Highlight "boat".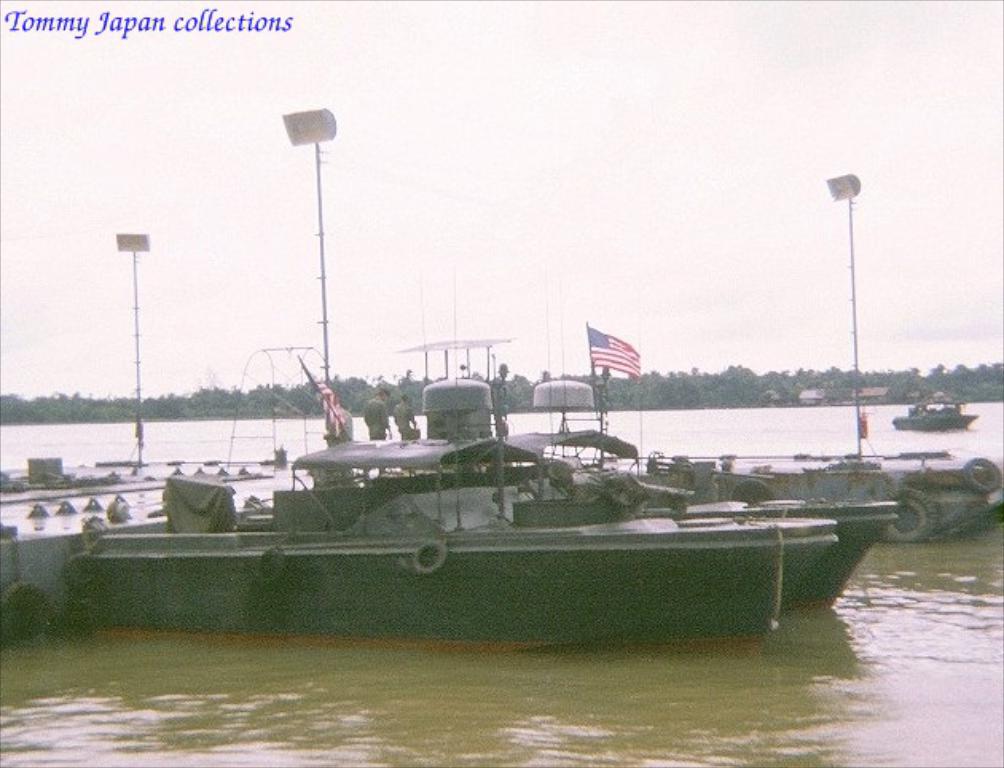
Highlighted region: (left=260, top=268, right=904, bottom=609).
